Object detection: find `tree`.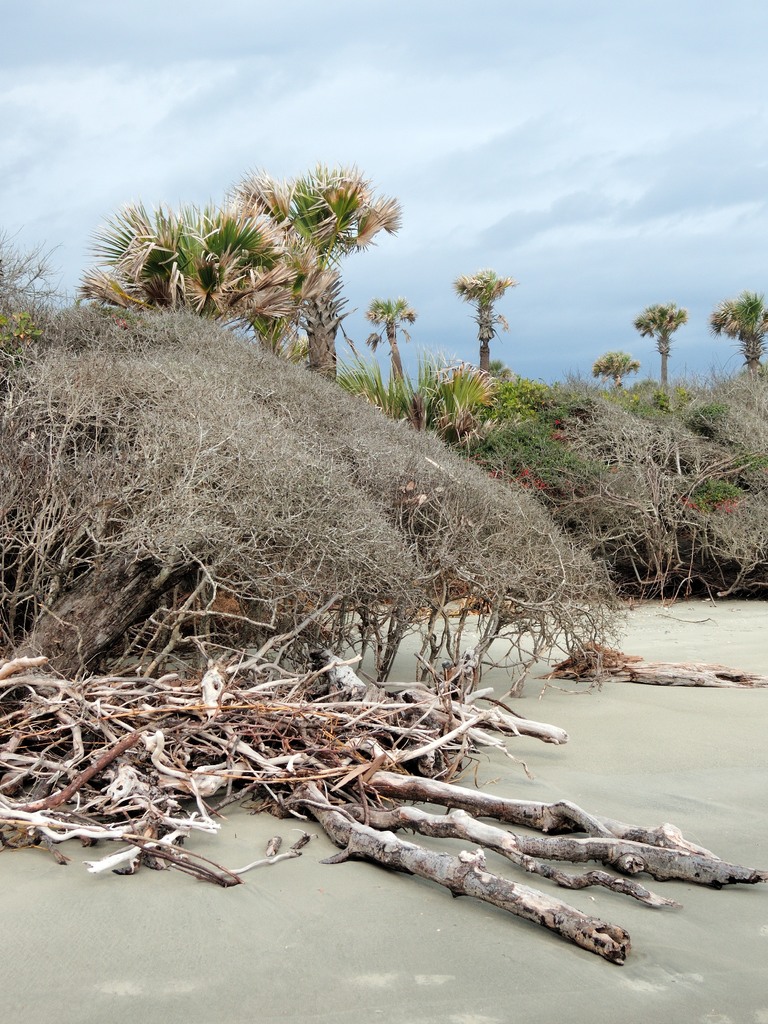
628 300 688 424.
